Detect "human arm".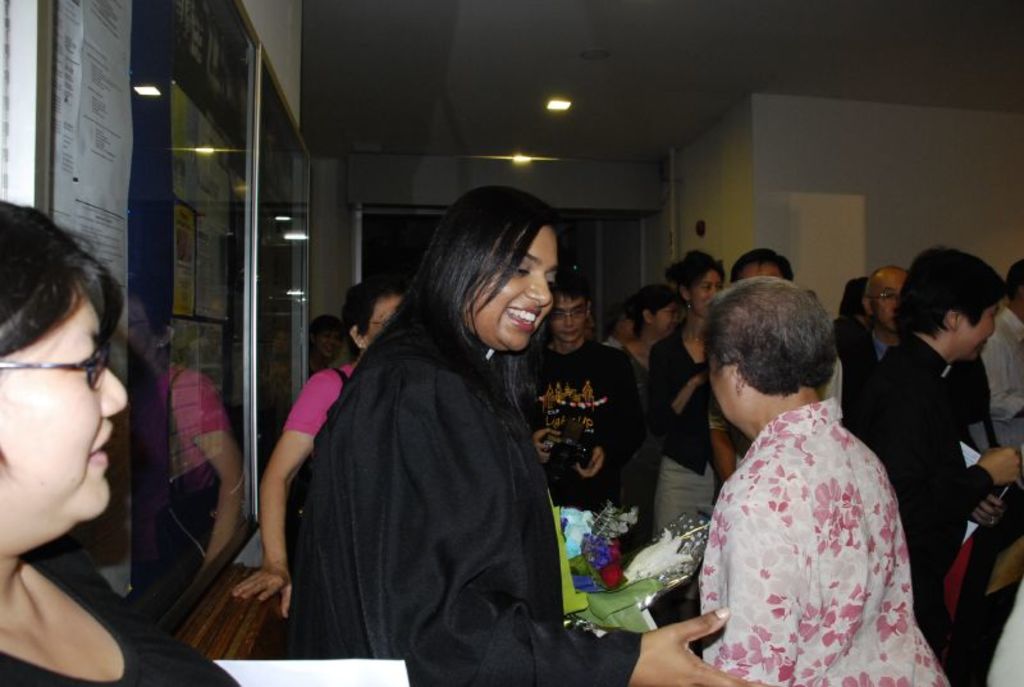
Detected at l=956, t=440, r=1019, b=517.
